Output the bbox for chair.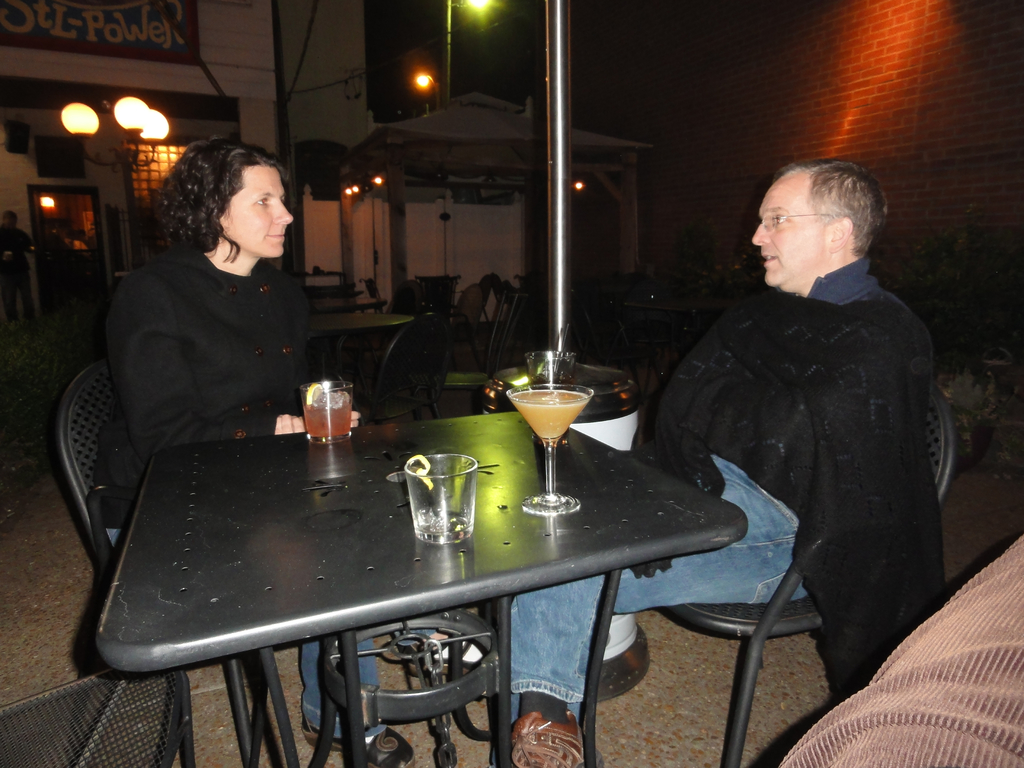
BBox(433, 282, 525, 413).
